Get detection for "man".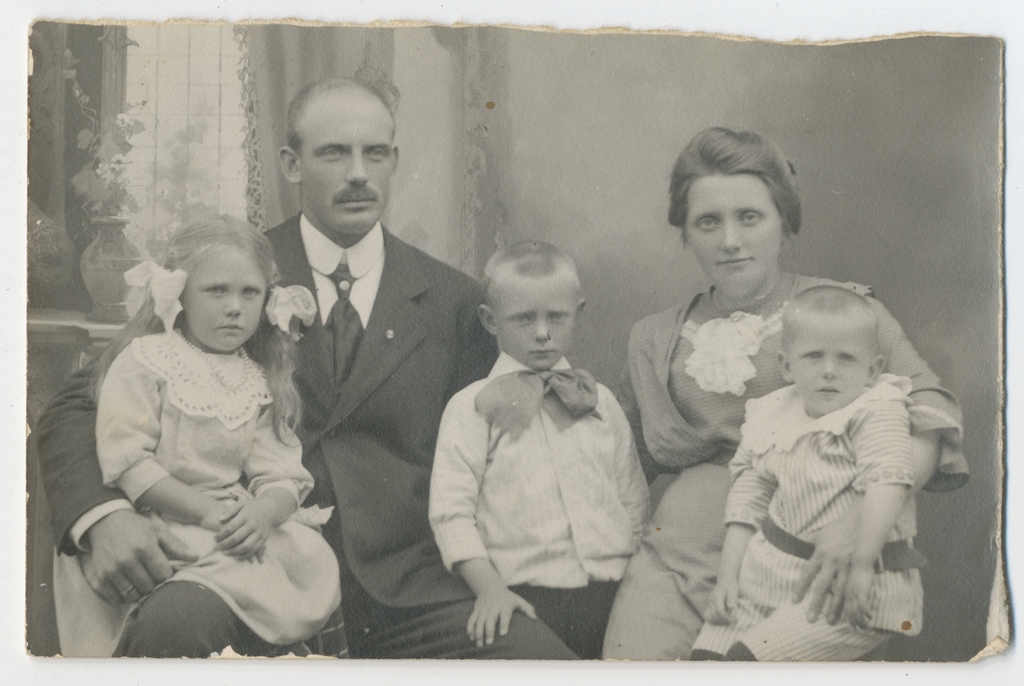
Detection: [left=32, top=69, right=577, bottom=660].
